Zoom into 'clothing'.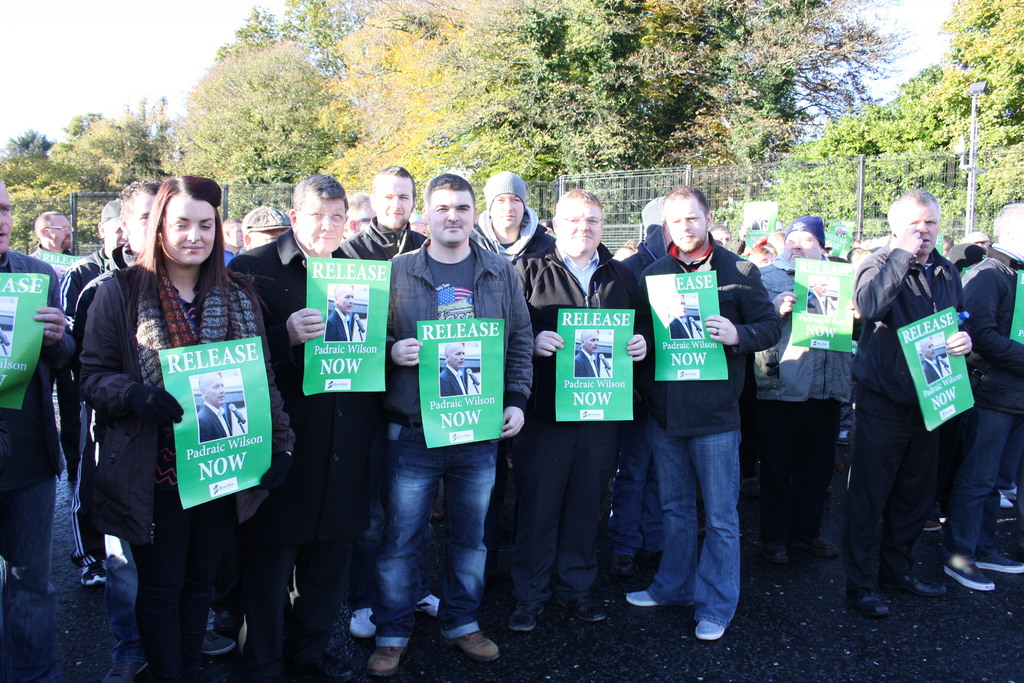
Zoom target: region(76, 250, 262, 665).
